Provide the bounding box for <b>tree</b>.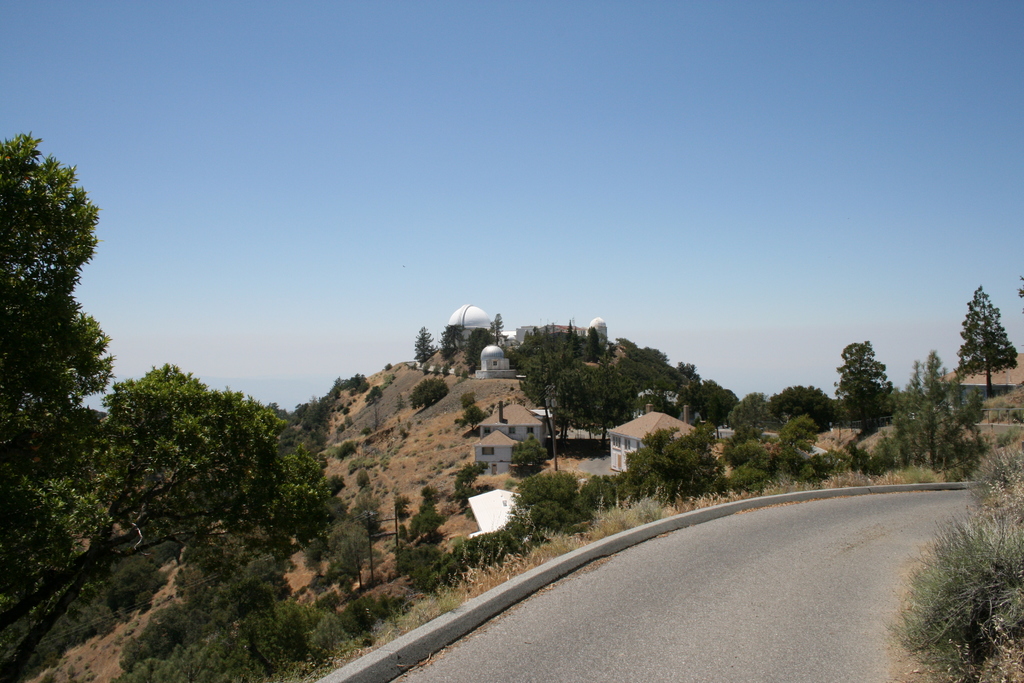
[x1=268, y1=399, x2=335, y2=457].
